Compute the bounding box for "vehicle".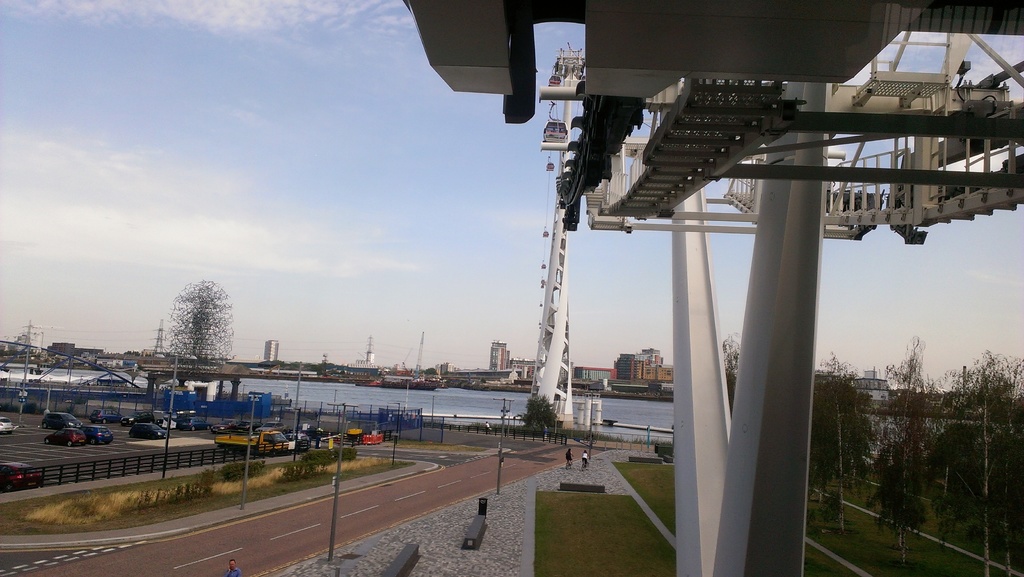
Rect(1, 462, 46, 496).
